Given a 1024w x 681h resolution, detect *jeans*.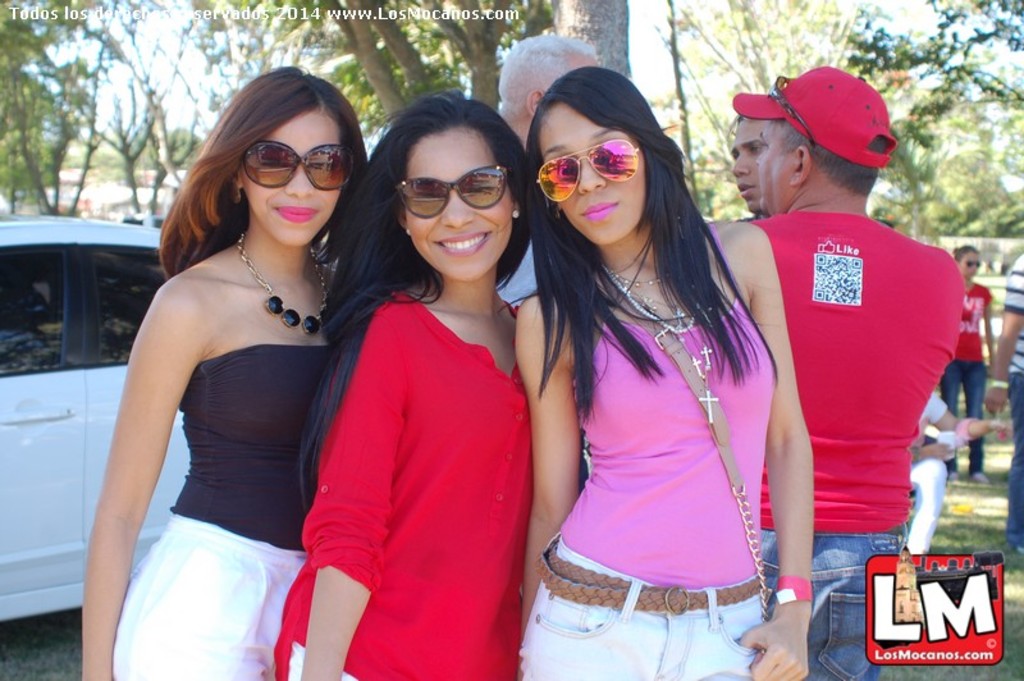
938,367,982,474.
